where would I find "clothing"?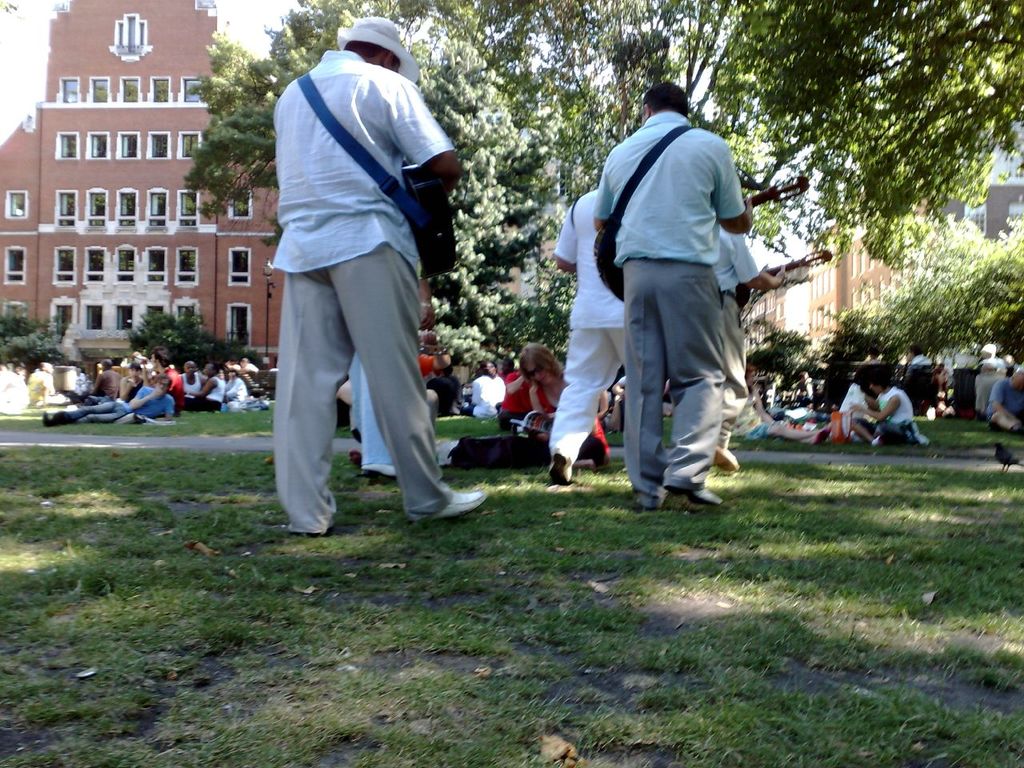
At [left=986, top=378, right=1023, bottom=426].
